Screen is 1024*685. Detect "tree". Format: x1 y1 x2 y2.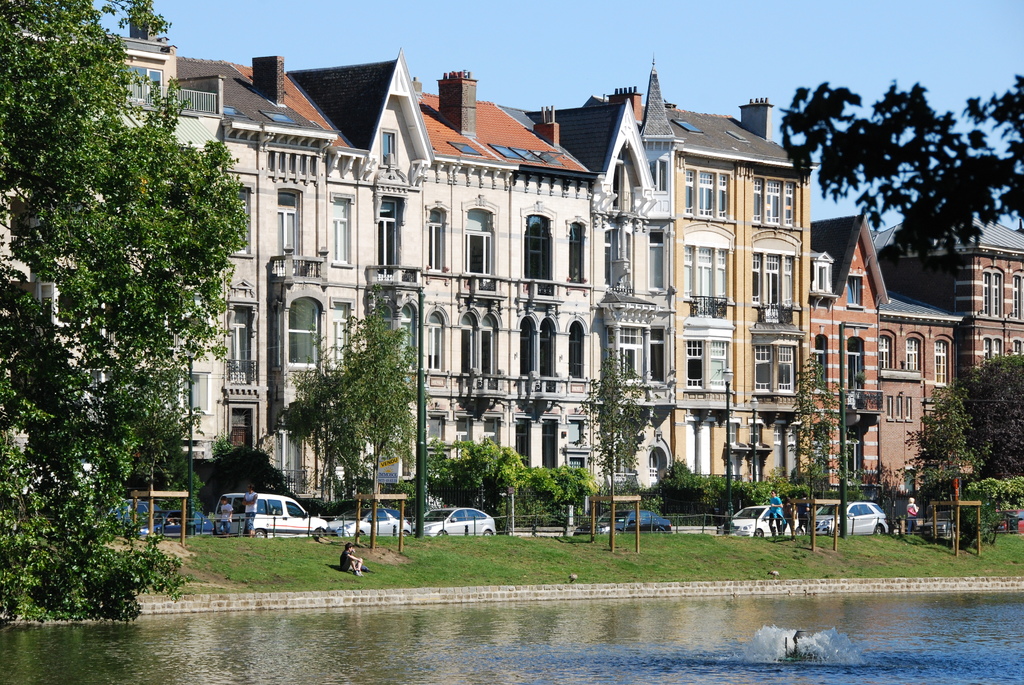
918 347 1023 541.
